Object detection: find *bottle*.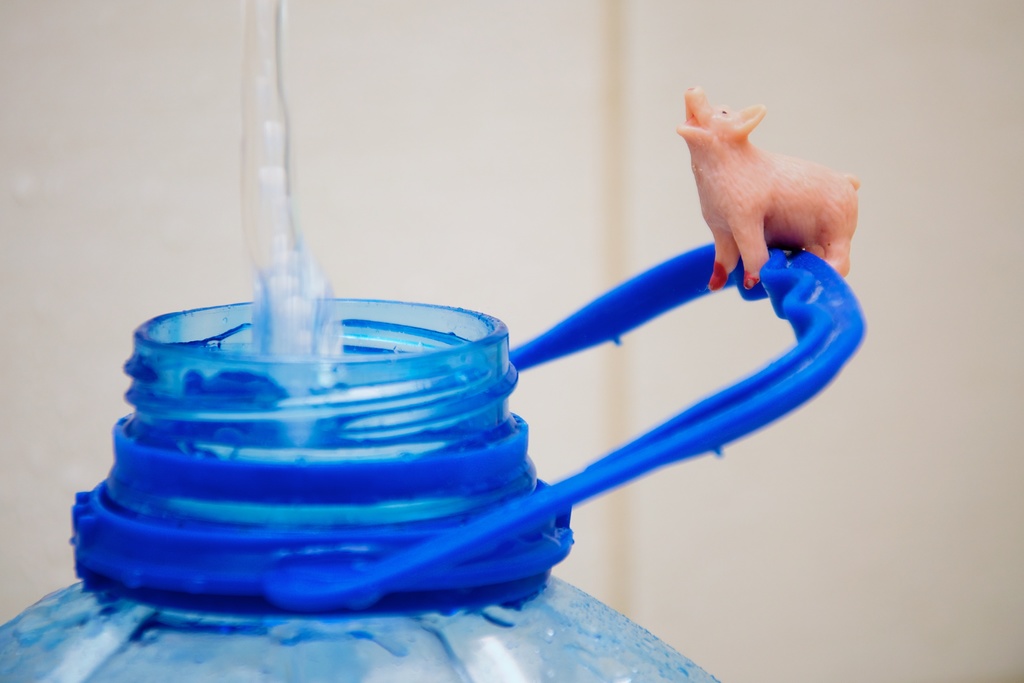
0 227 867 682.
